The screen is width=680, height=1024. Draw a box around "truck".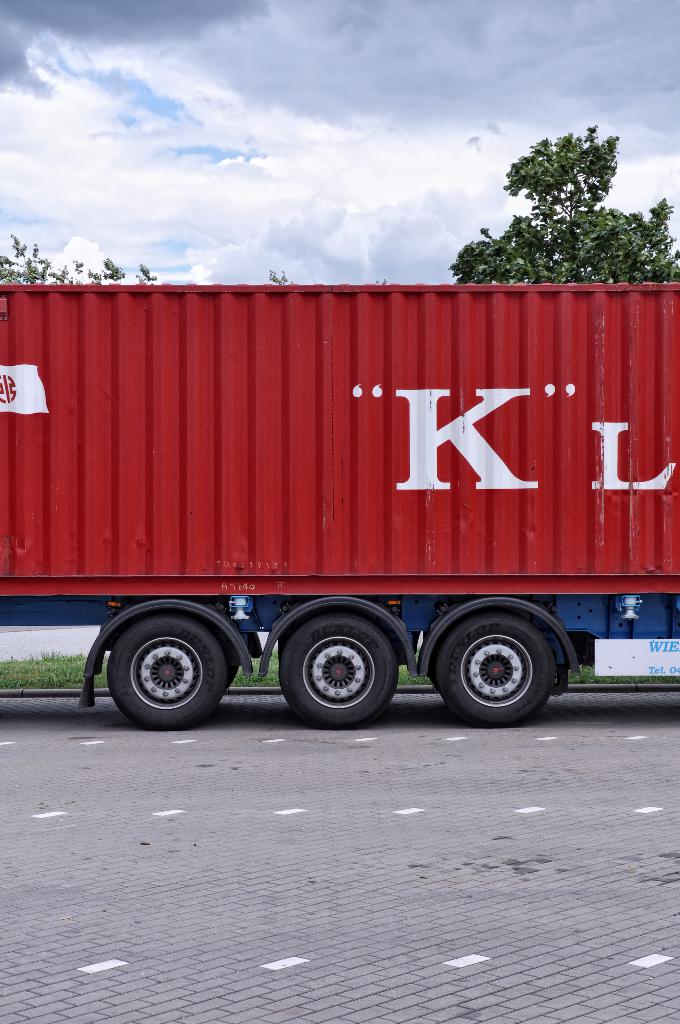
box=[0, 253, 679, 707].
